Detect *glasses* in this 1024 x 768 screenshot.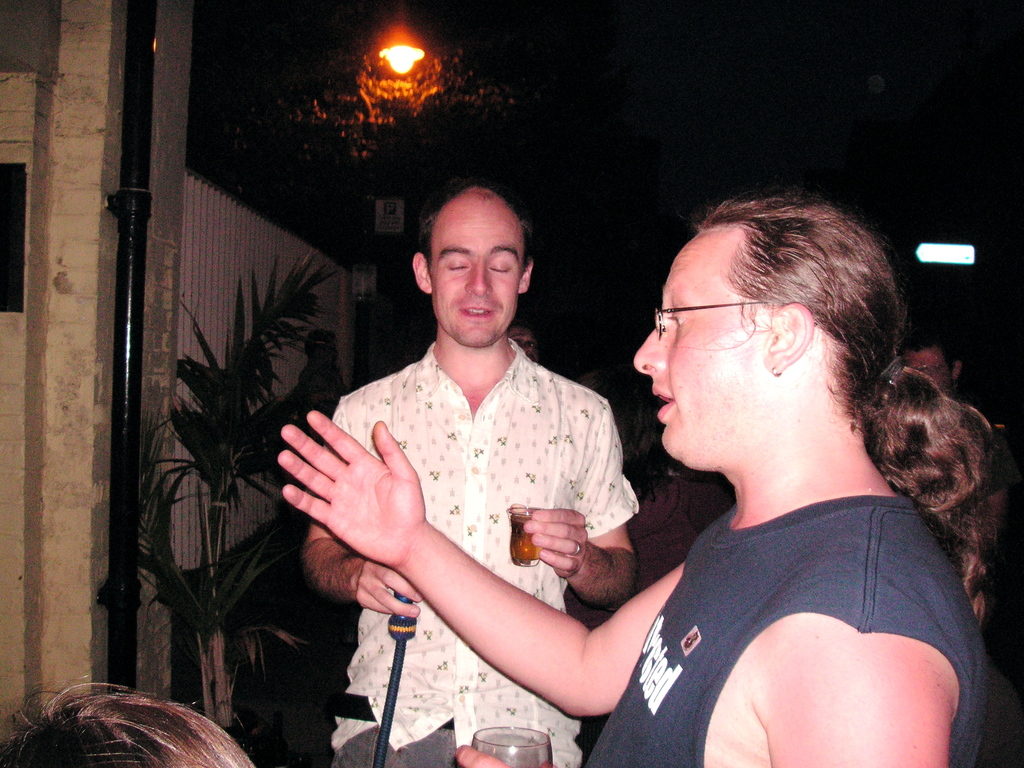
Detection: box(634, 292, 787, 355).
